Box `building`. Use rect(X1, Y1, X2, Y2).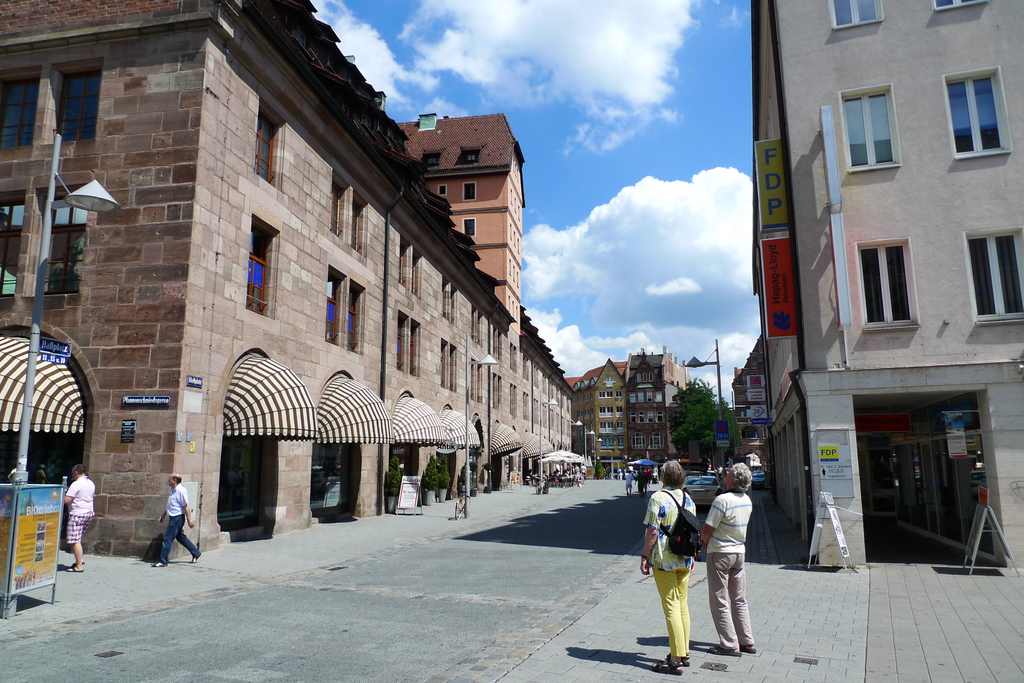
rect(403, 111, 523, 336).
